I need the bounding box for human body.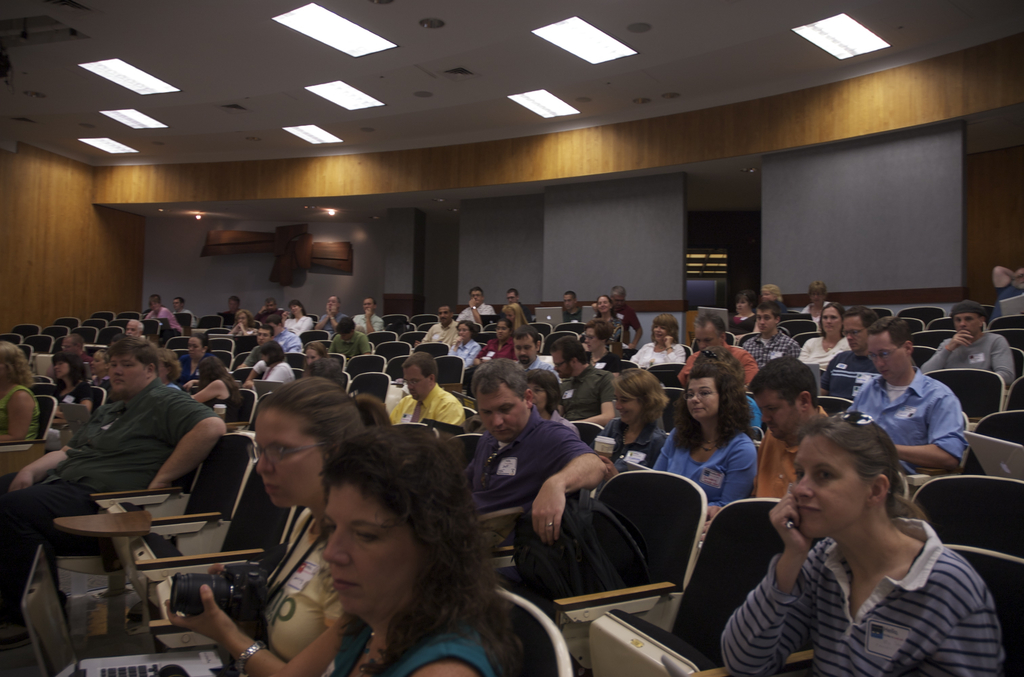
Here it is: (x1=710, y1=411, x2=989, y2=676).
